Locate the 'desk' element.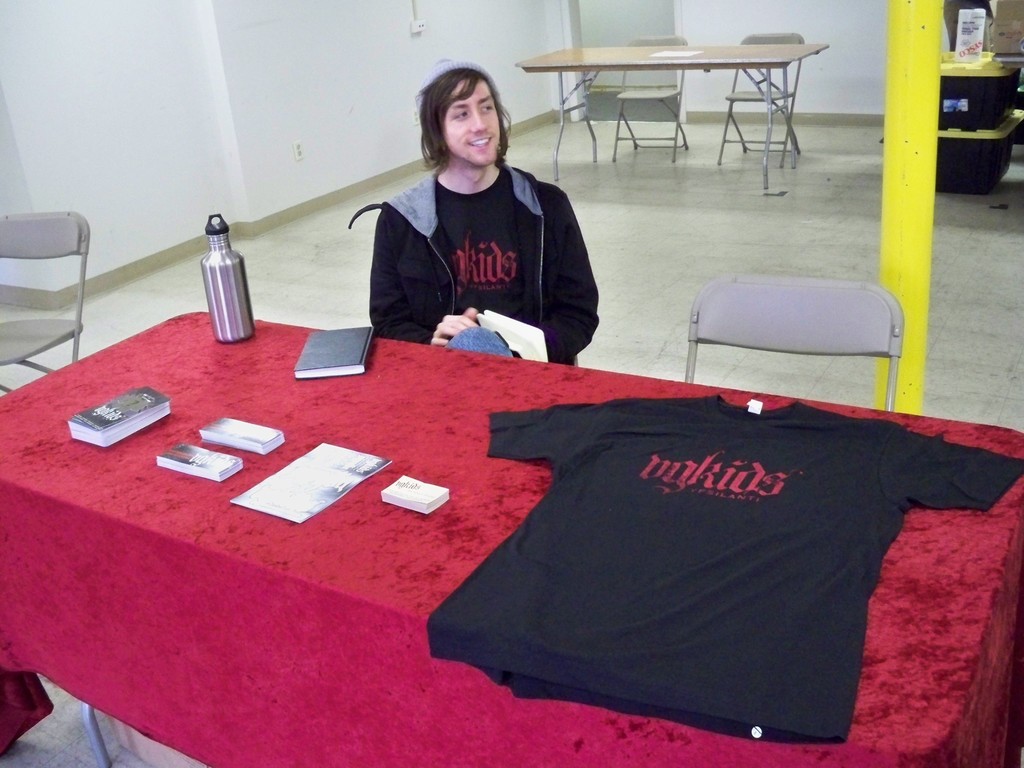
Element bbox: region(527, 20, 822, 175).
